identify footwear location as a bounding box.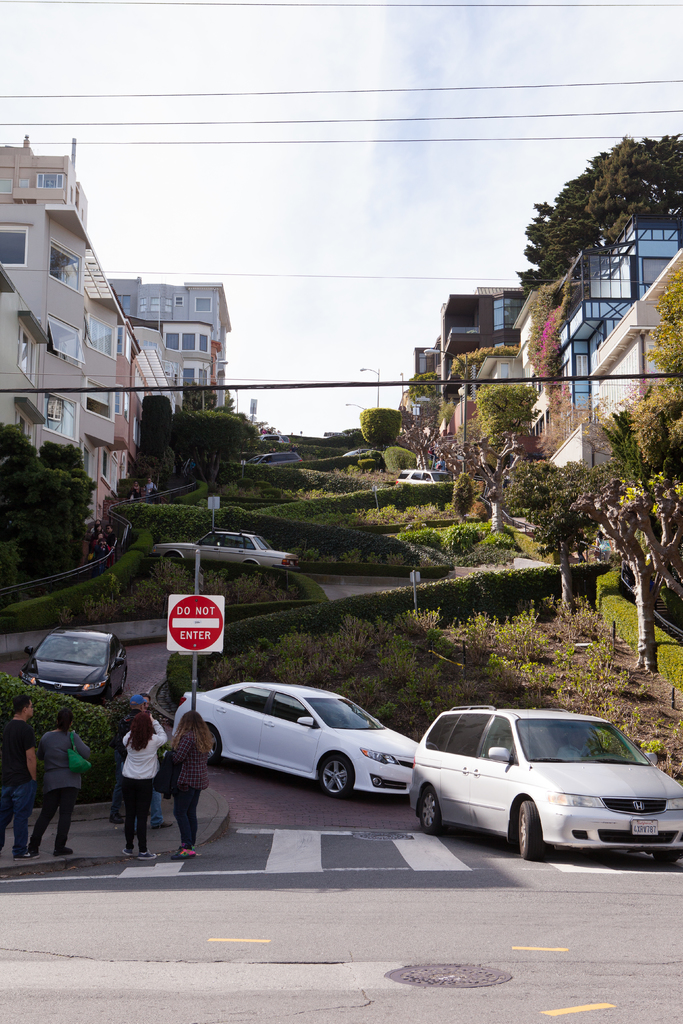
box=[58, 844, 76, 853].
